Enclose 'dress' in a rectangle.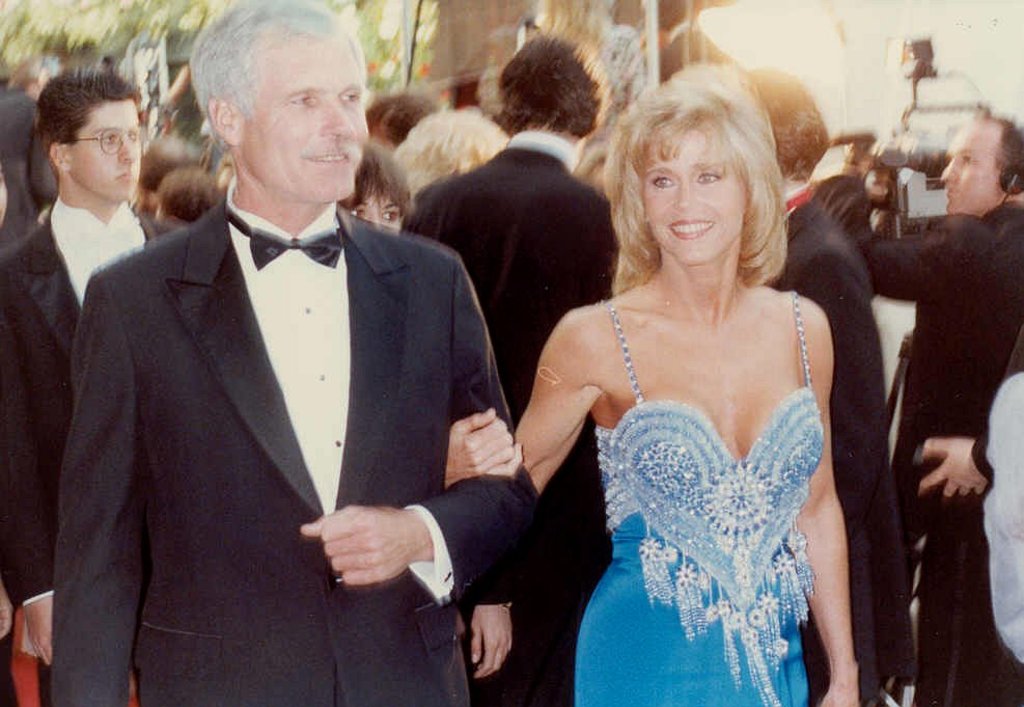
x1=527 y1=205 x2=869 y2=706.
